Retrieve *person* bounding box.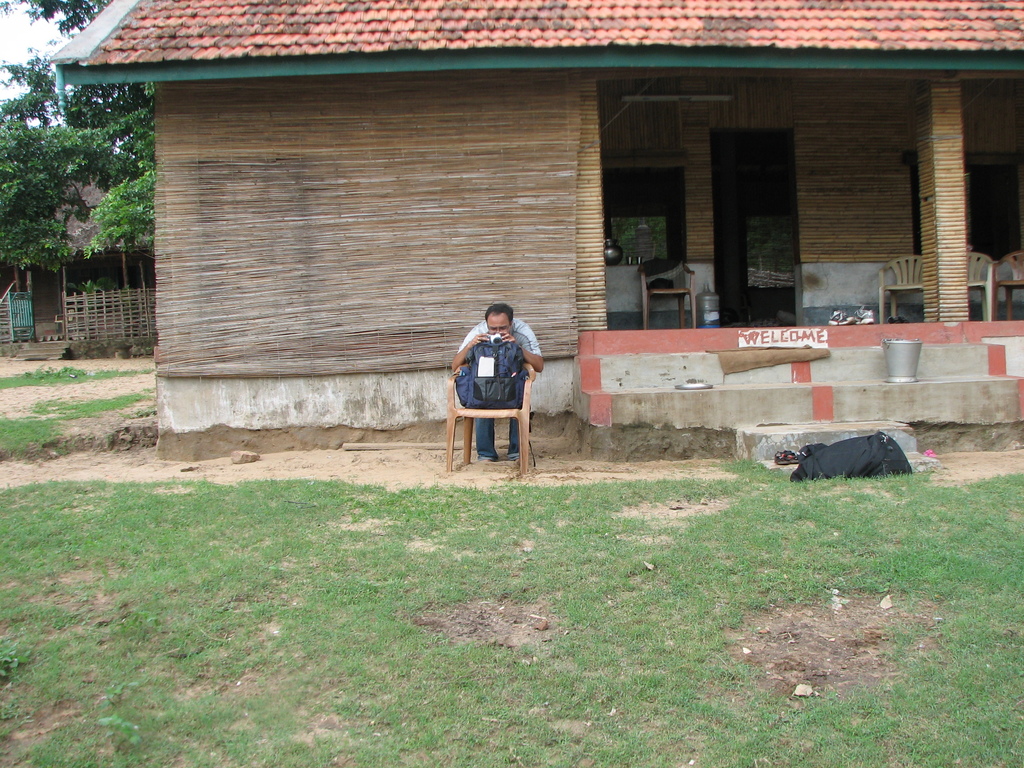
Bounding box: bbox(453, 305, 539, 456).
